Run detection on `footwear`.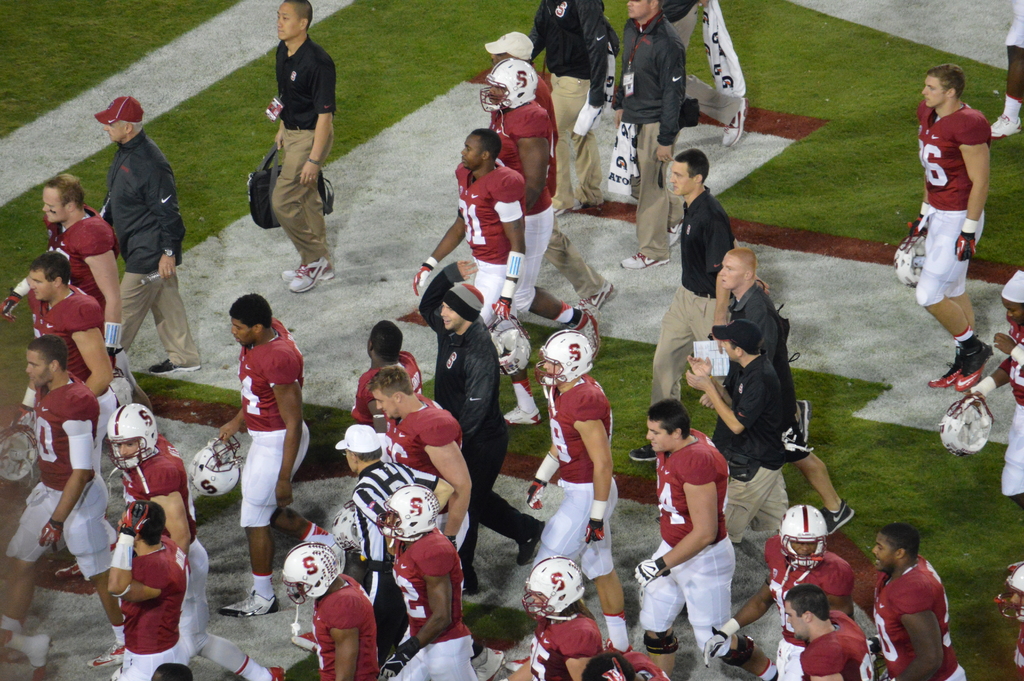
Result: <bbox>148, 358, 200, 377</bbox>.
